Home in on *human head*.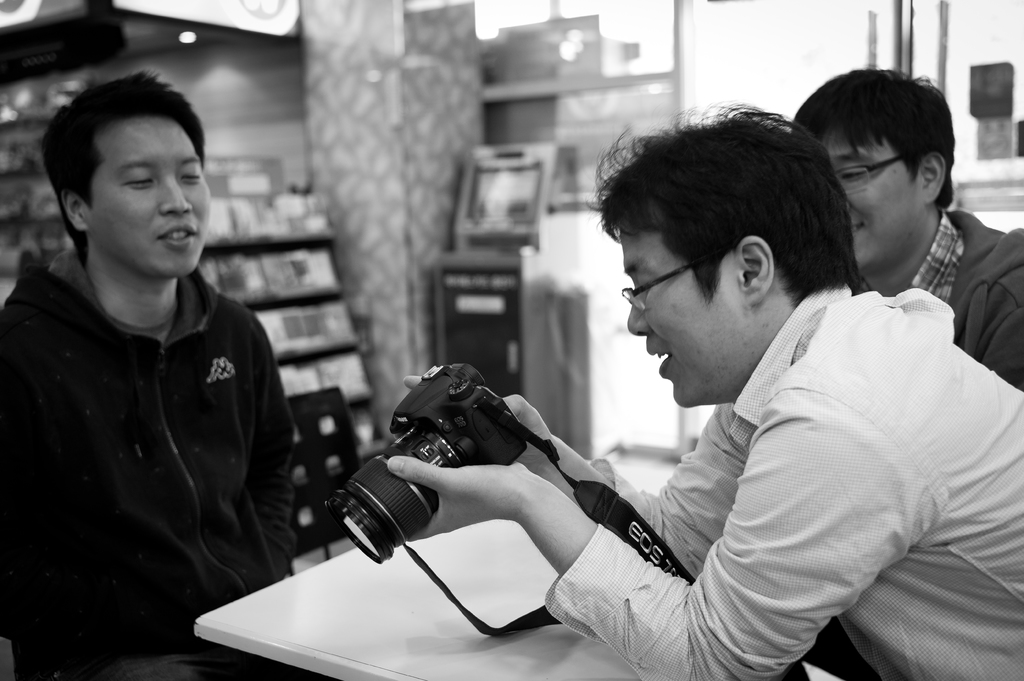
Homed in at select_region(49, 72, 201, 275).
